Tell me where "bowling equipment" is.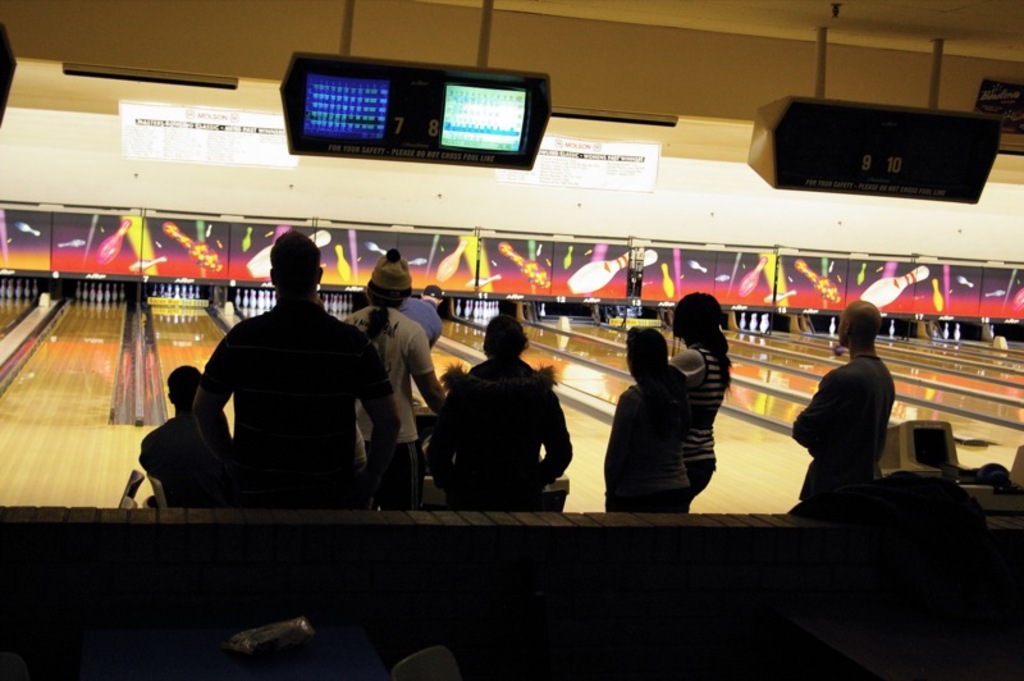
"bowling equipment" is at pyautogui.locateOnScreen(954, 320, 964, 343).
